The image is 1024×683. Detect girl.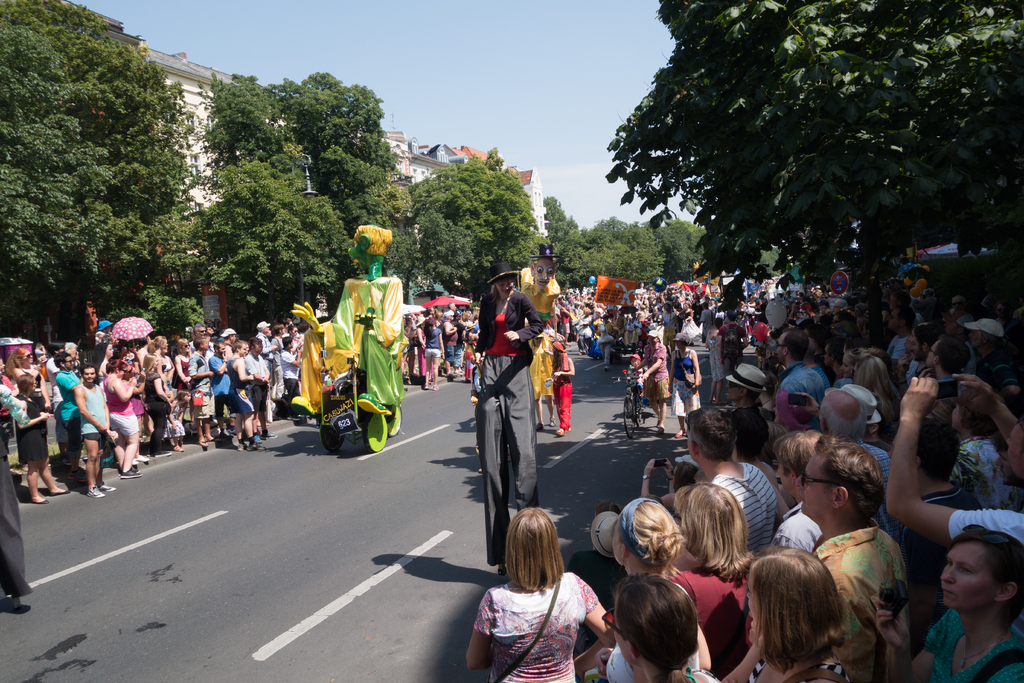
Detection: crop(103, 358, 152, 479).
